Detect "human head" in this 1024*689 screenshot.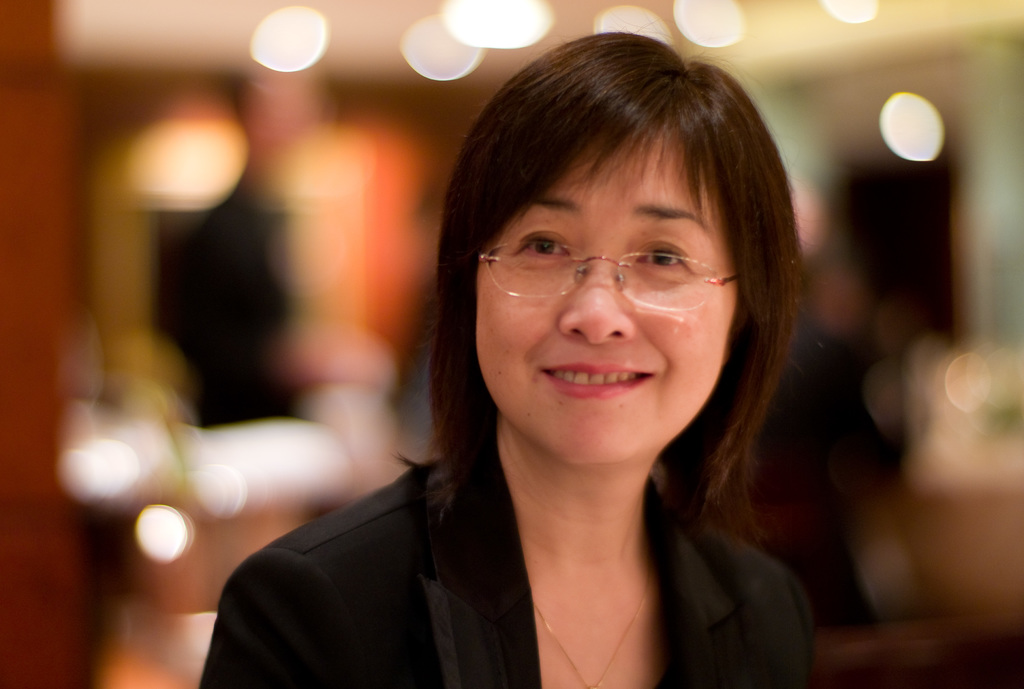
Detection: (left=447, top=39, right=771, bottom=471).
